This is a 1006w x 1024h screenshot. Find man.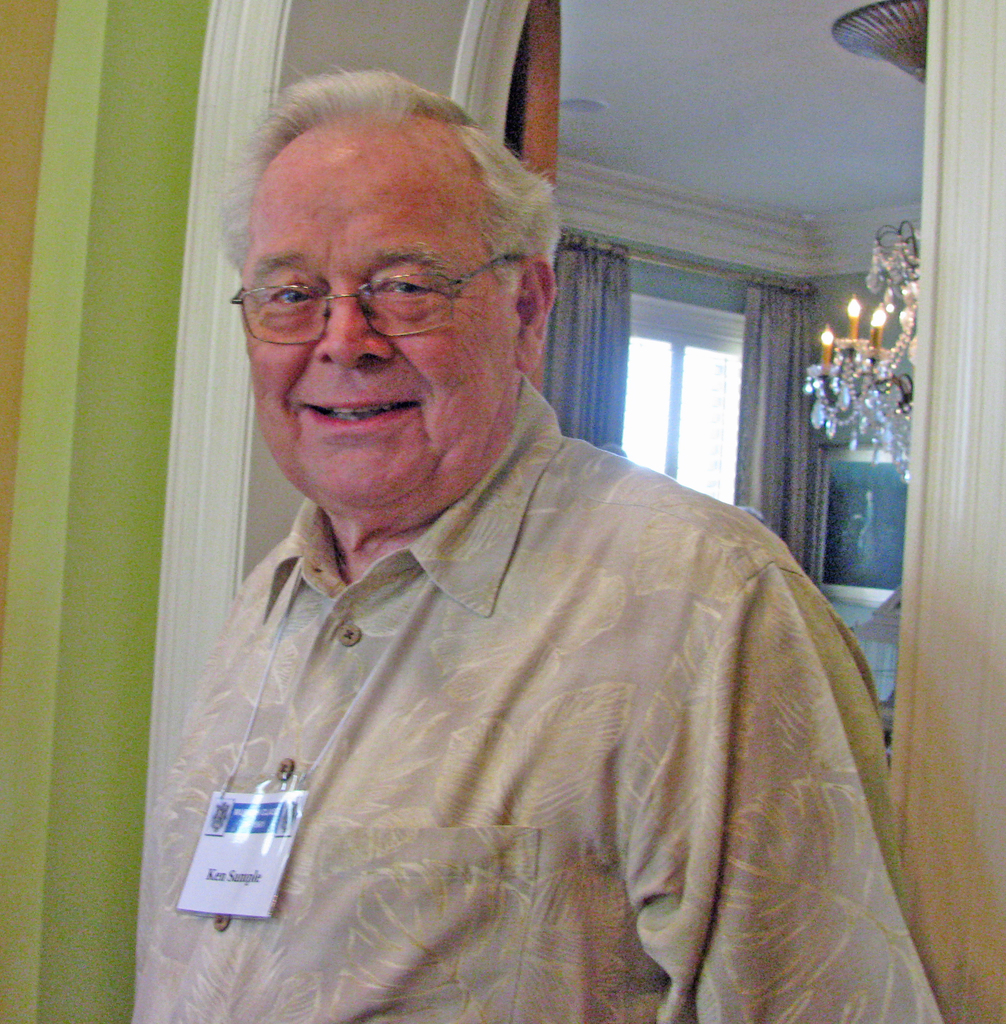
Bounding box: left=147, top=122, right=945, bottom=988.
